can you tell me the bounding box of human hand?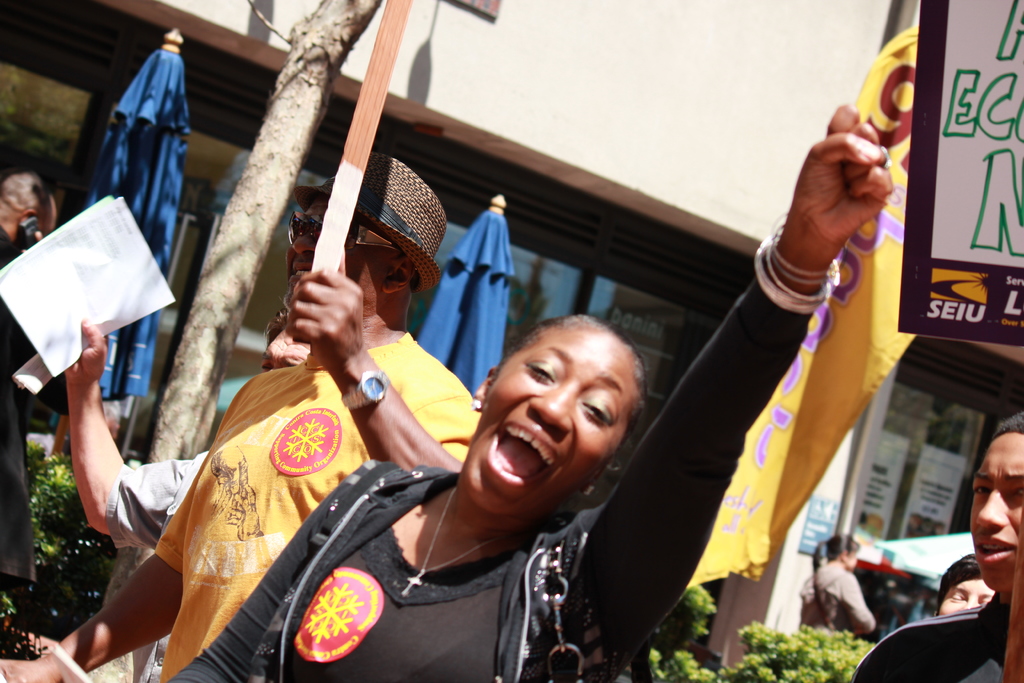
0, 654, 58, 682.
